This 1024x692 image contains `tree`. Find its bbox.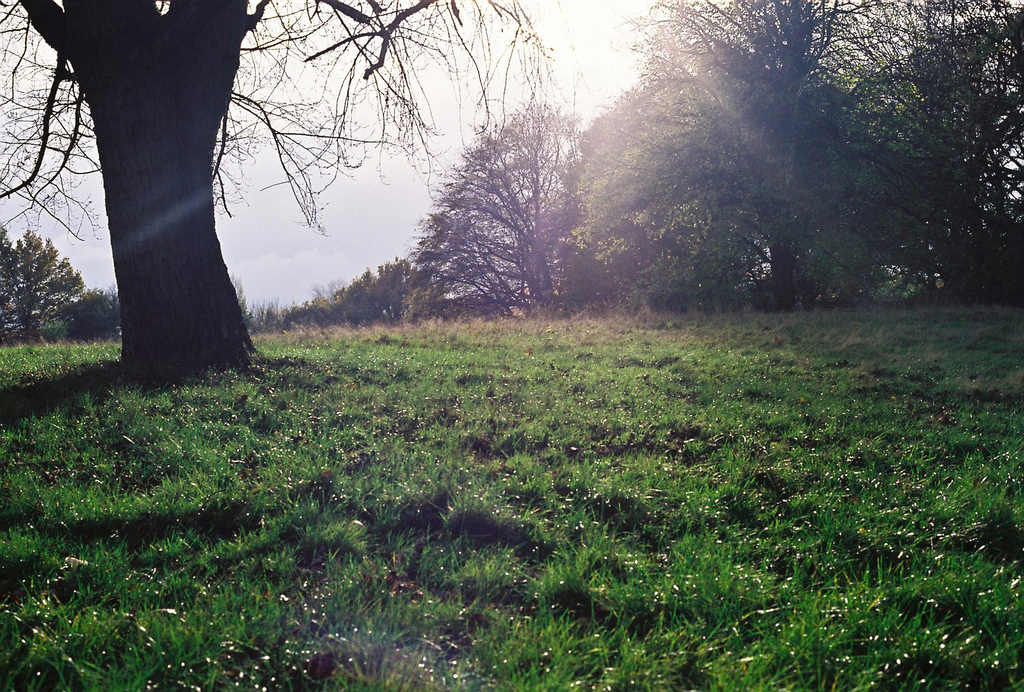
55 283 116 340.
